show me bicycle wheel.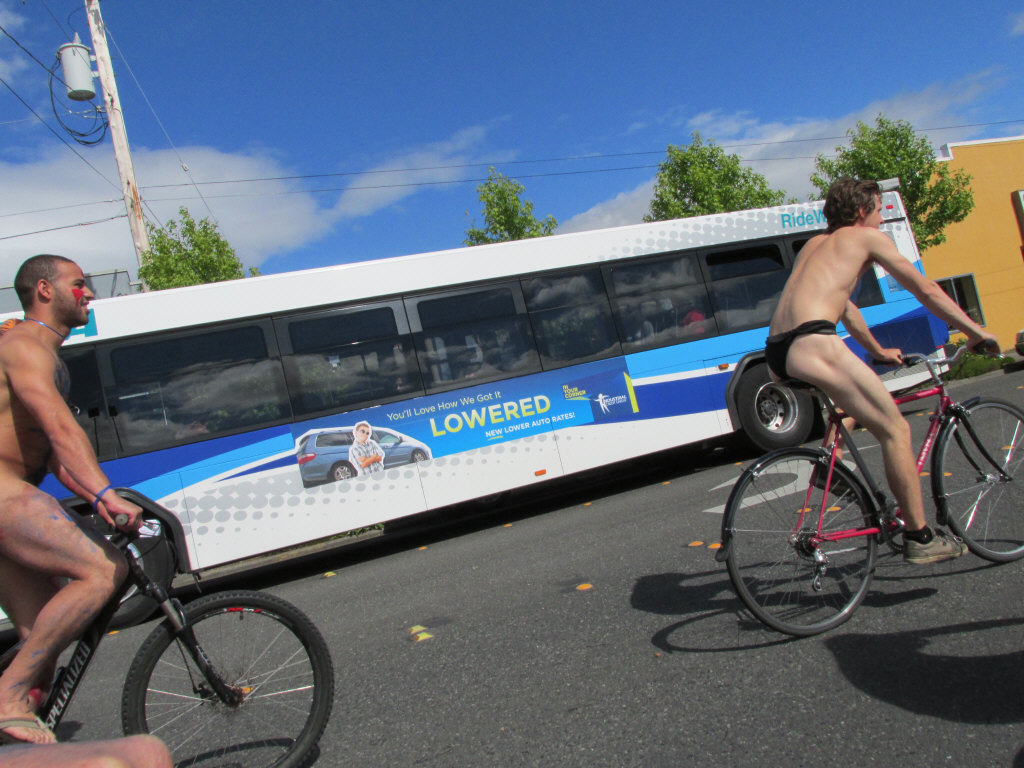
bicycle wheel is here: BBox(722, 444, 912, 640).
